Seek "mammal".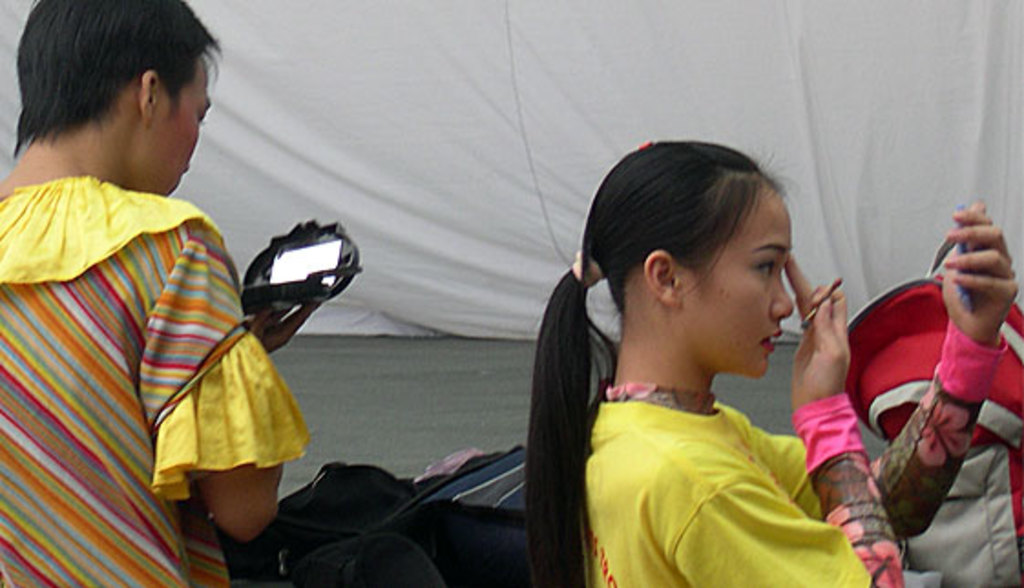
x1=0 y1=37 x2=356 y2=575.
